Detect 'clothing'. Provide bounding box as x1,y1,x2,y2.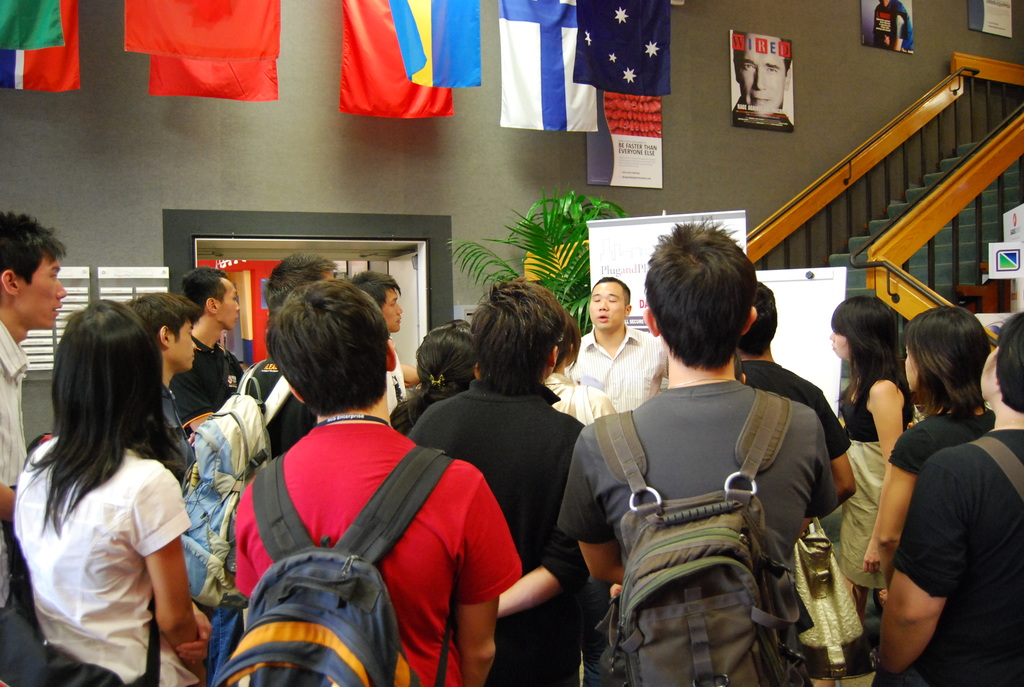
738,347,849,462.
